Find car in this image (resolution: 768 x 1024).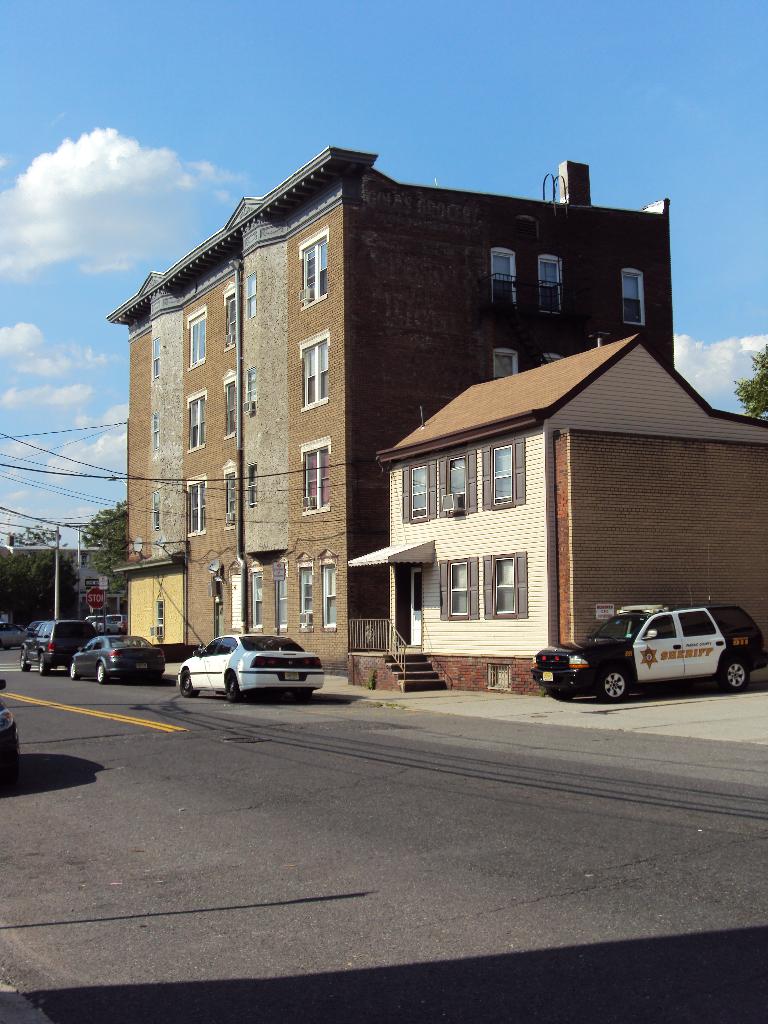
<box>24,619,101,669</box>.
